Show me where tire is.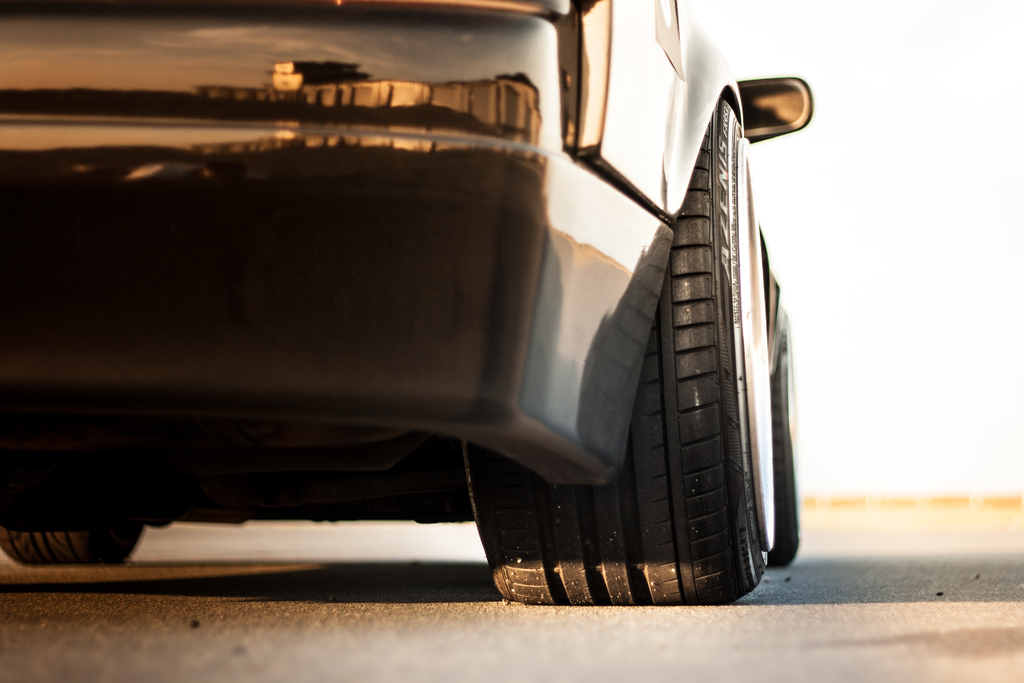
tire is at detection(1, 525, 147, 566).
